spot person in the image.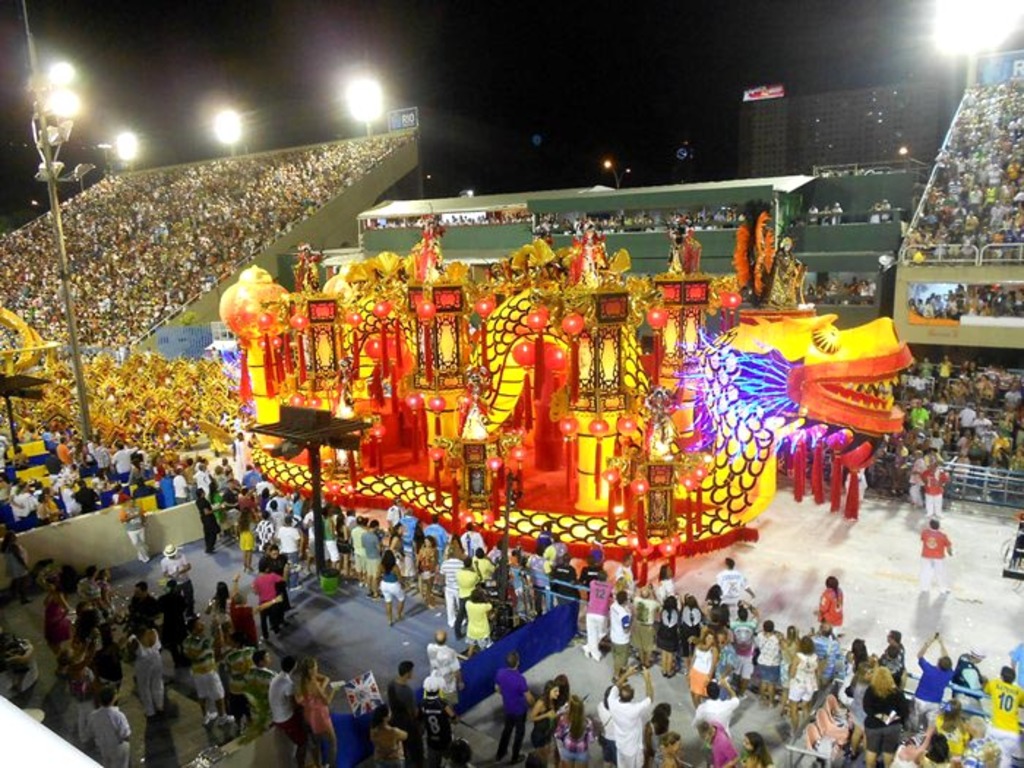
person found at bbox=[655, 592, 682, 677].
